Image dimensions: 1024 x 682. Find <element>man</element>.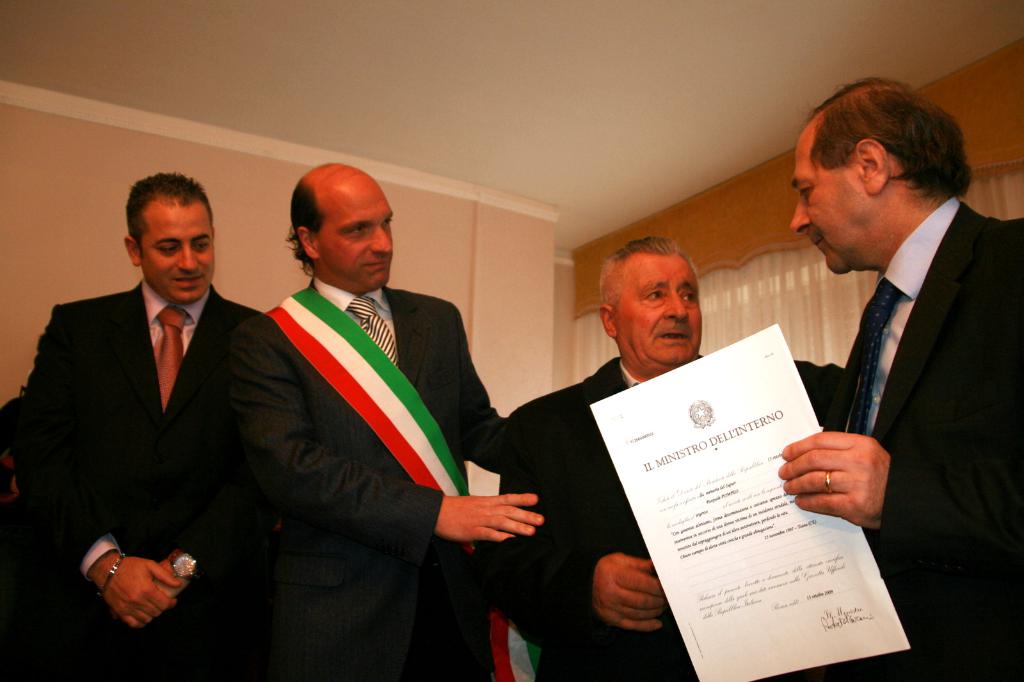
x1=20 y1=157 x2=284 y2=651.
